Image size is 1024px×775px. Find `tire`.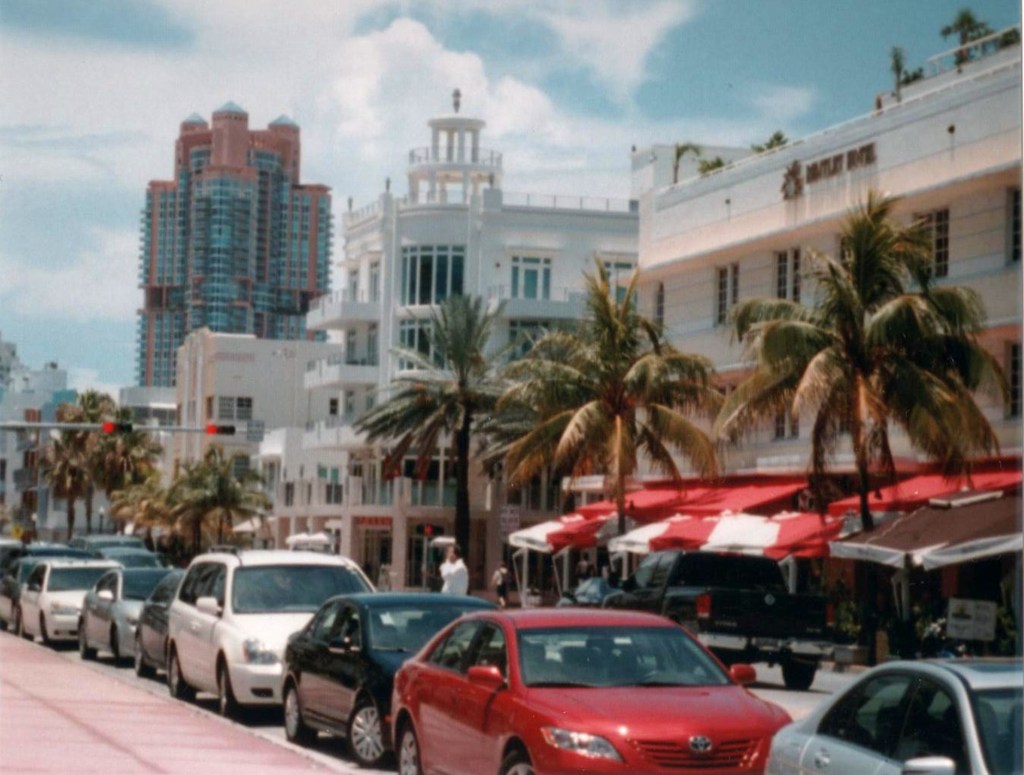
bbox(780, 666, 815, 689).
